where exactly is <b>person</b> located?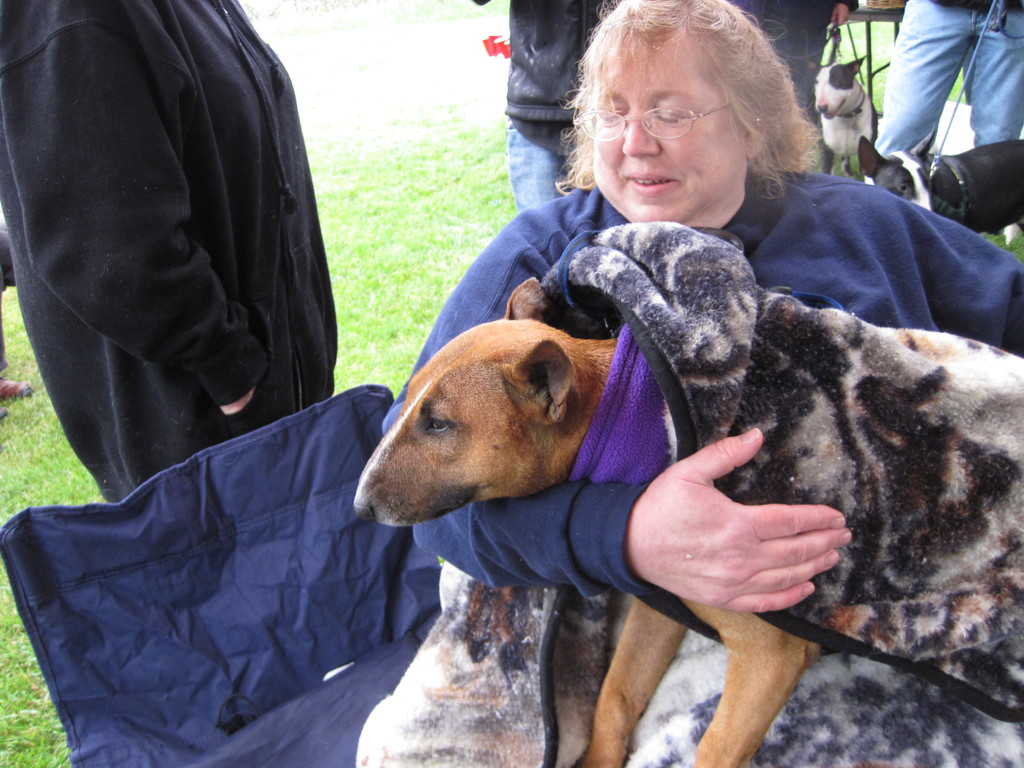
Its bounding box is box(0, 0, 336, 500).
